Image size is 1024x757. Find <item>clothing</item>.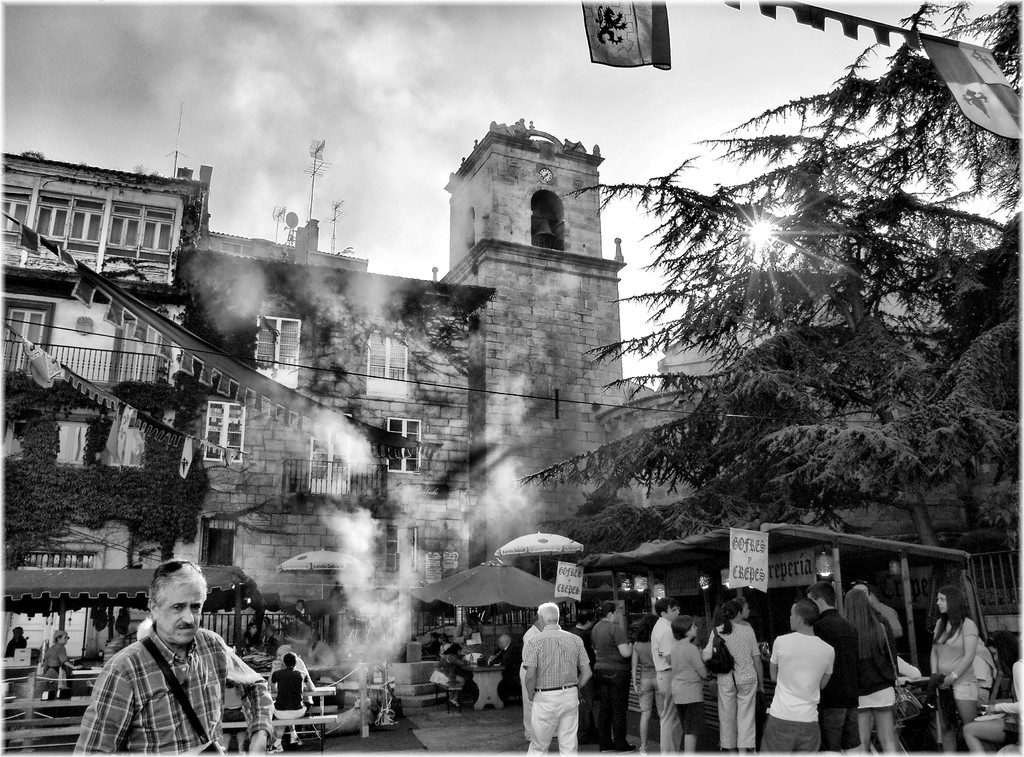
[671,642,704,734].
